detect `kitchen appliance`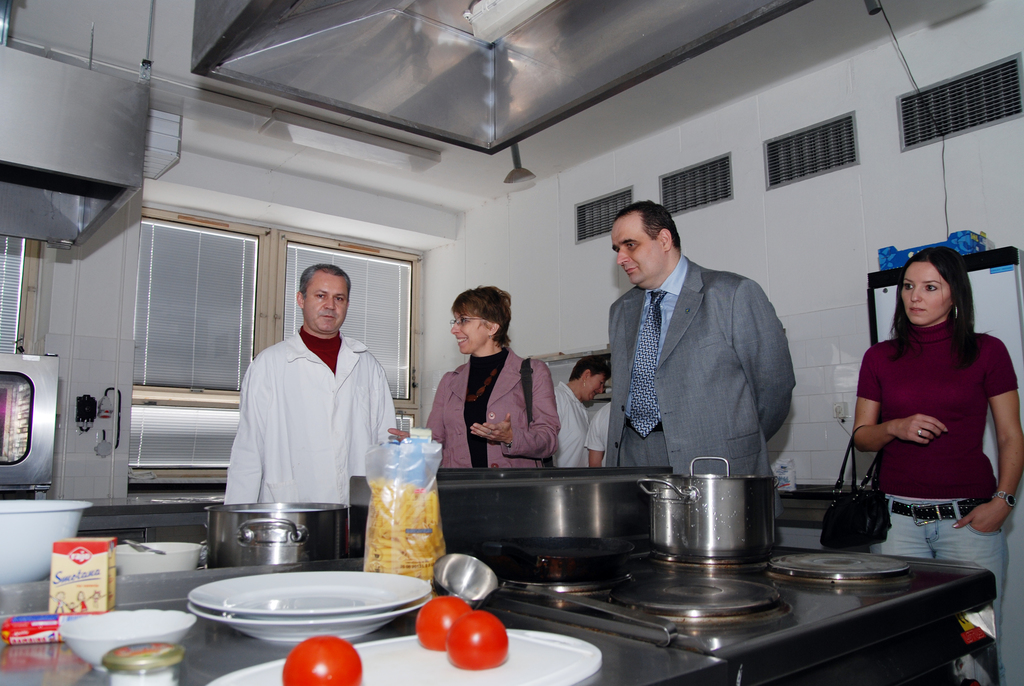
bbox=[434, 549, 495, 601]
